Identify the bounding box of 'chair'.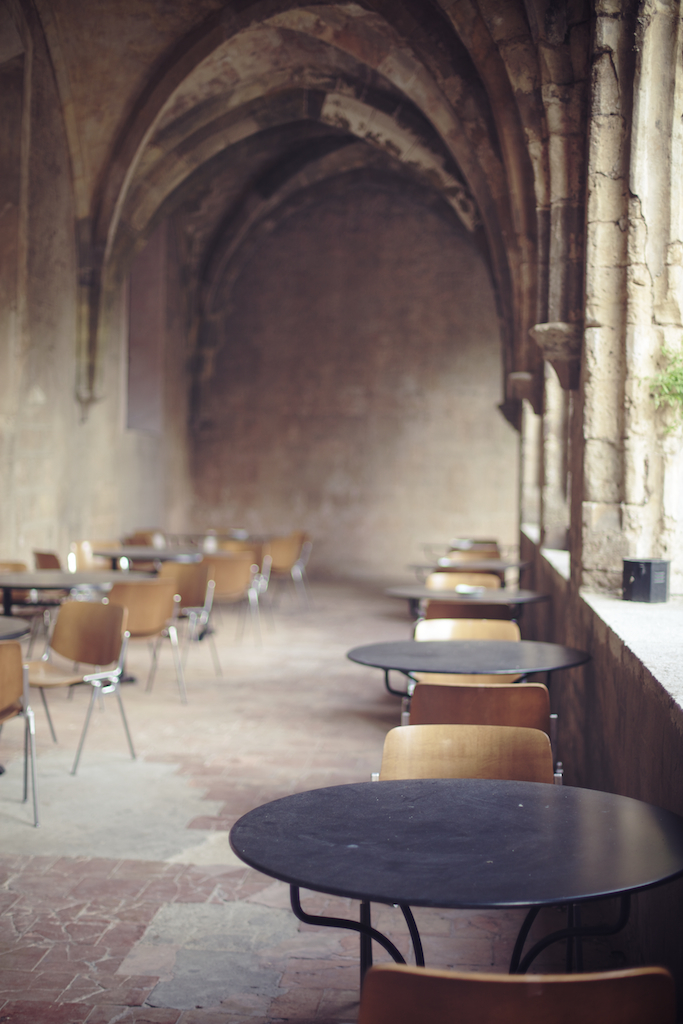
17, 584, 139, 799.
